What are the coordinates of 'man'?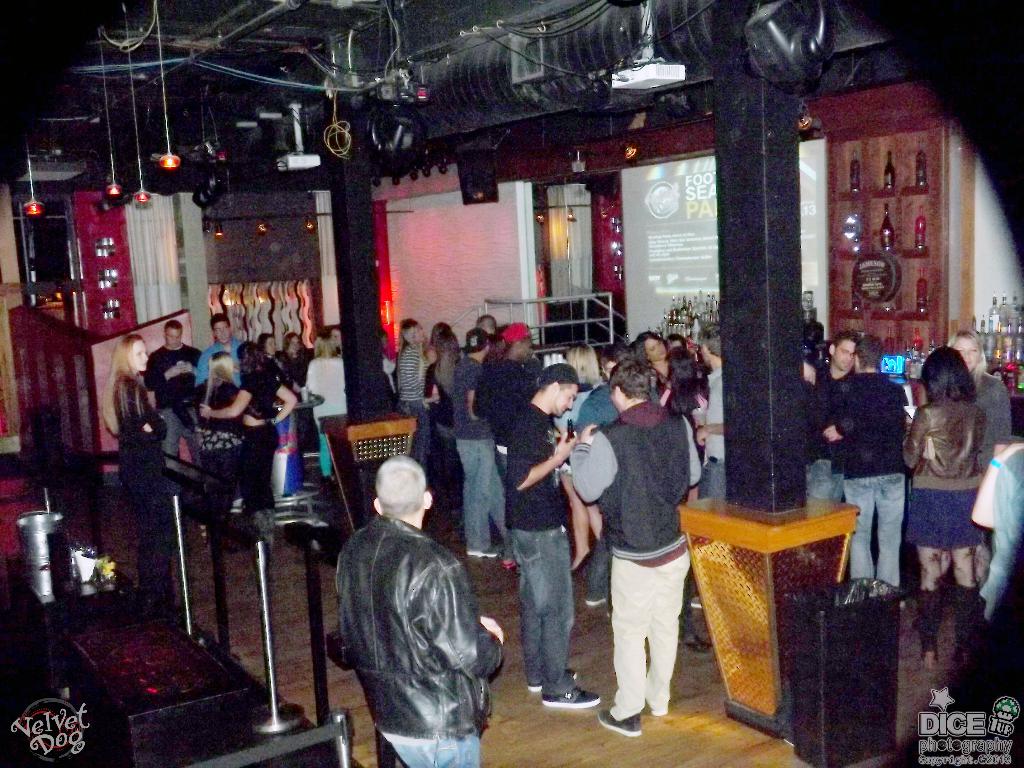
193:312:248:390.
